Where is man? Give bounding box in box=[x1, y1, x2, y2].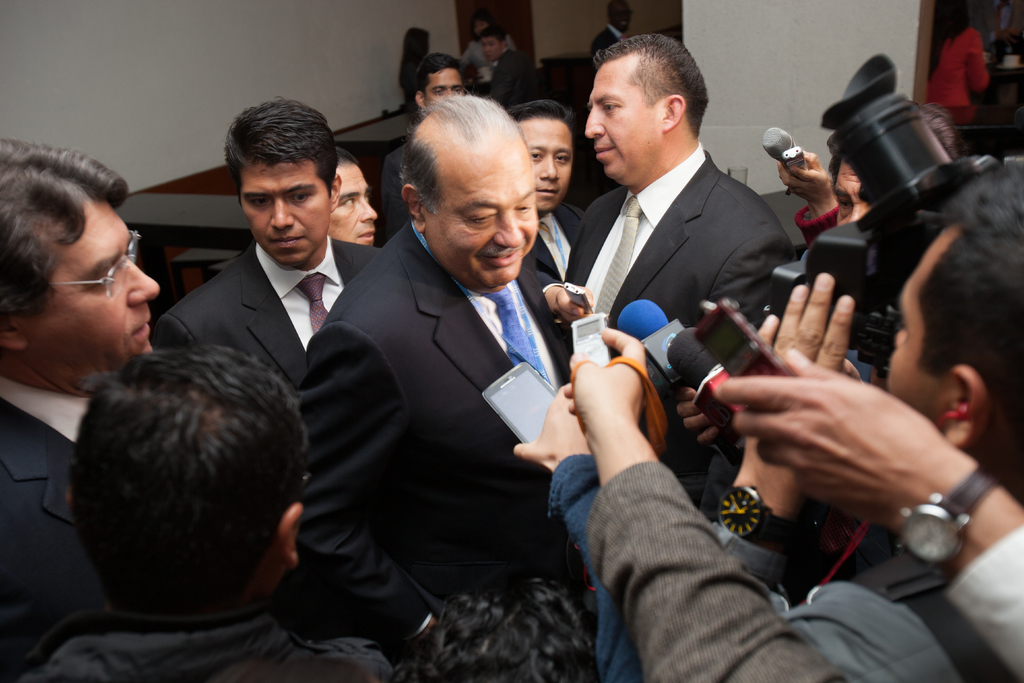
box=[3, 344, 402, 682].
